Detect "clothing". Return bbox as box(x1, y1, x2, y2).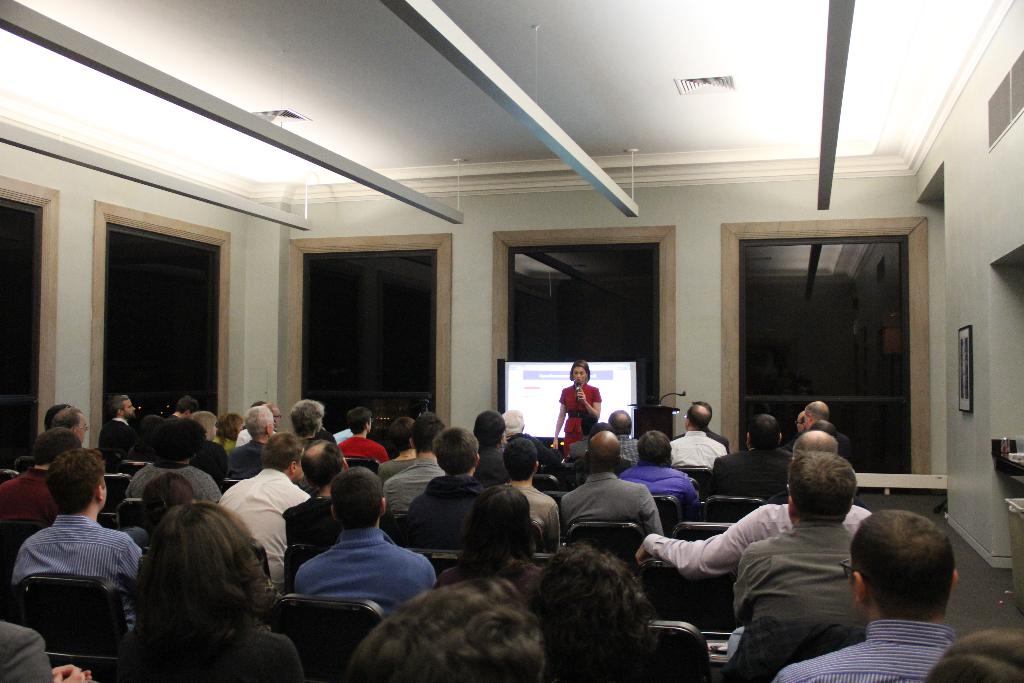
box(0, 467, 59, 552).
